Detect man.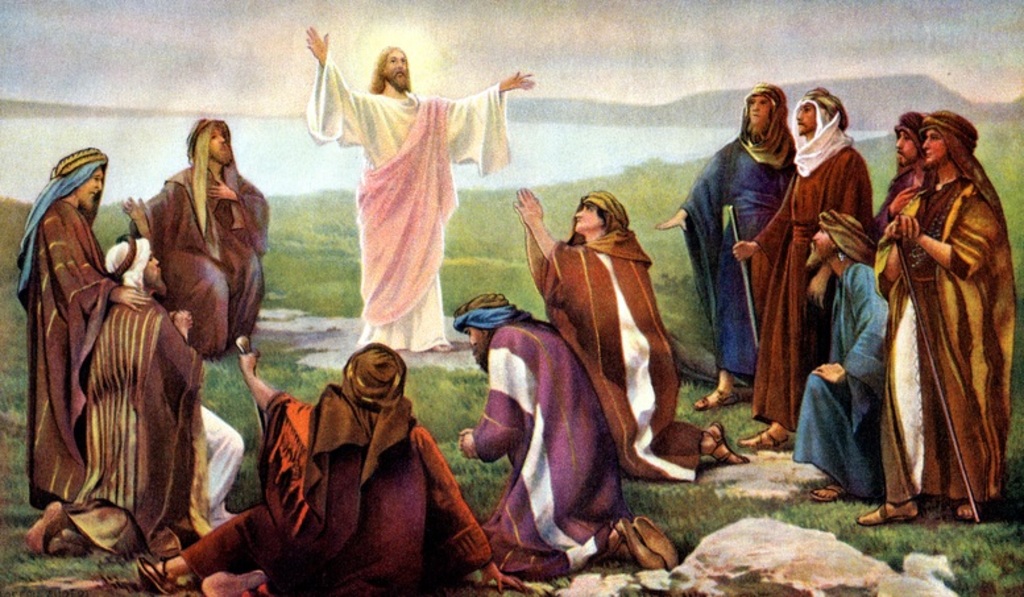
Detected at (left=11, top=145, right=154, bottom=507).
